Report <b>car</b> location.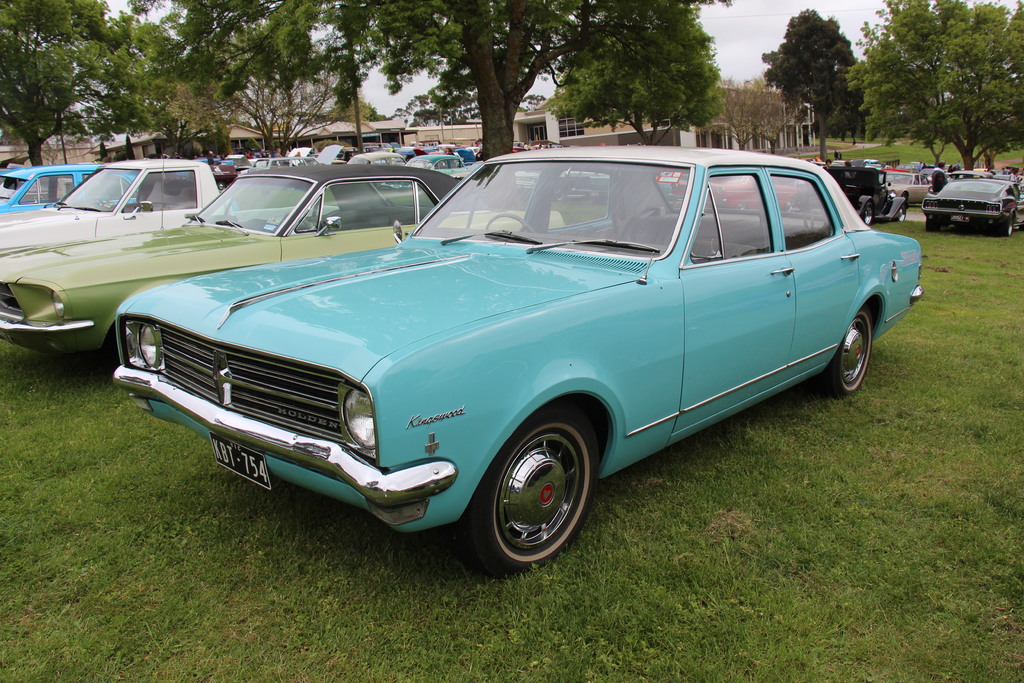
Report: 383,154,473,190.
